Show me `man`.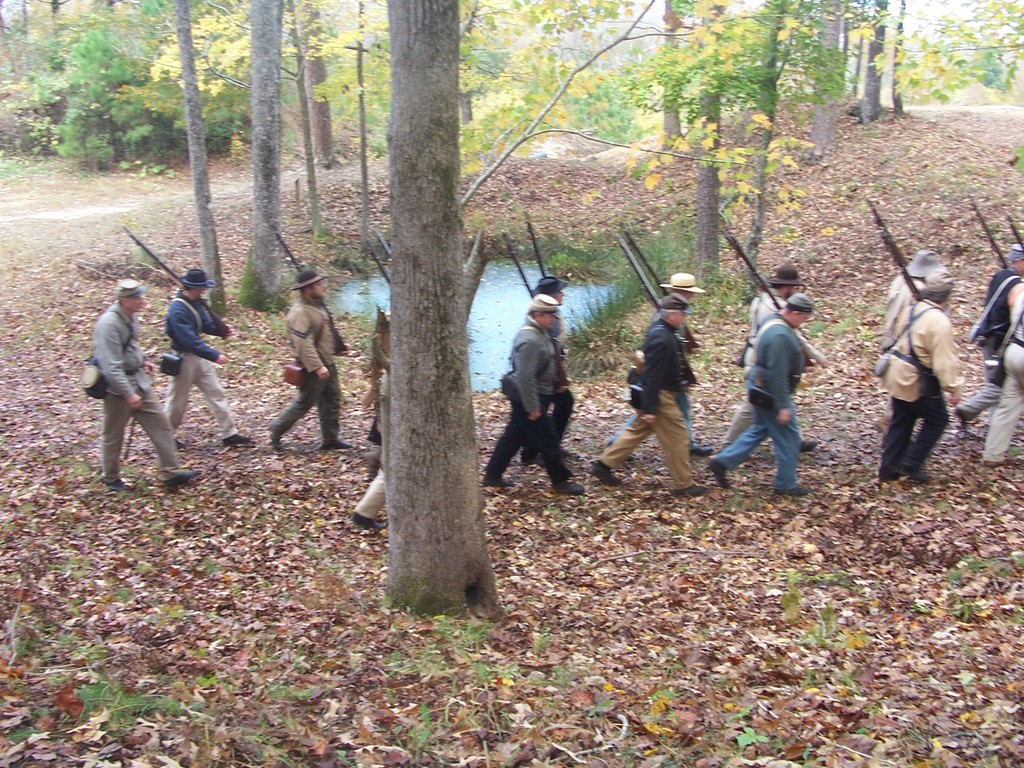
`man` is here: (left=721, top=257, right=820, bottom=451).
